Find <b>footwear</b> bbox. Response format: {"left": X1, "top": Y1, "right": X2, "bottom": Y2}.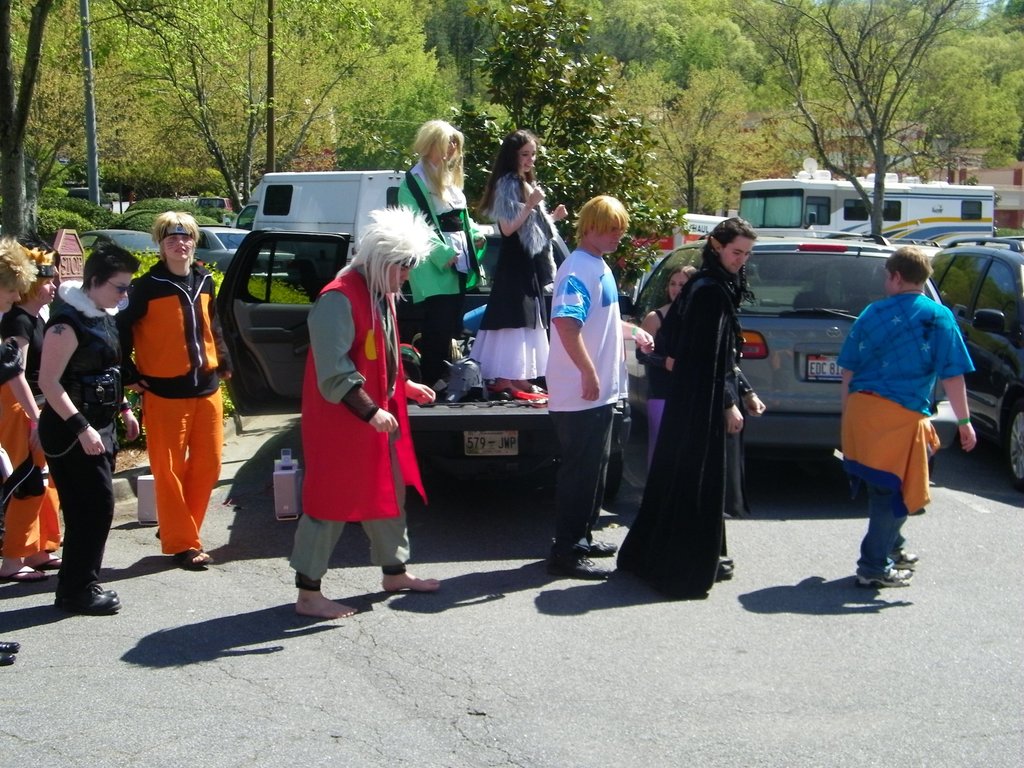
{"left": 899, "top": 549, "right": 920, "bottom": 568}.
